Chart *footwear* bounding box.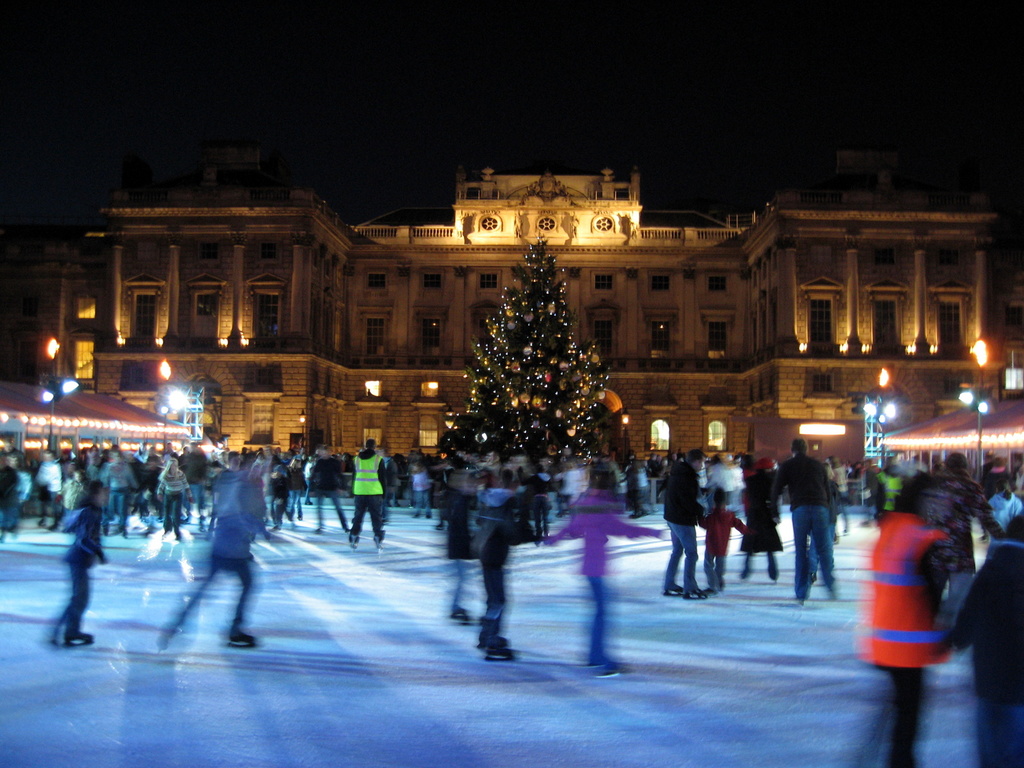
Charted: region(61, 628, 93, 648).
